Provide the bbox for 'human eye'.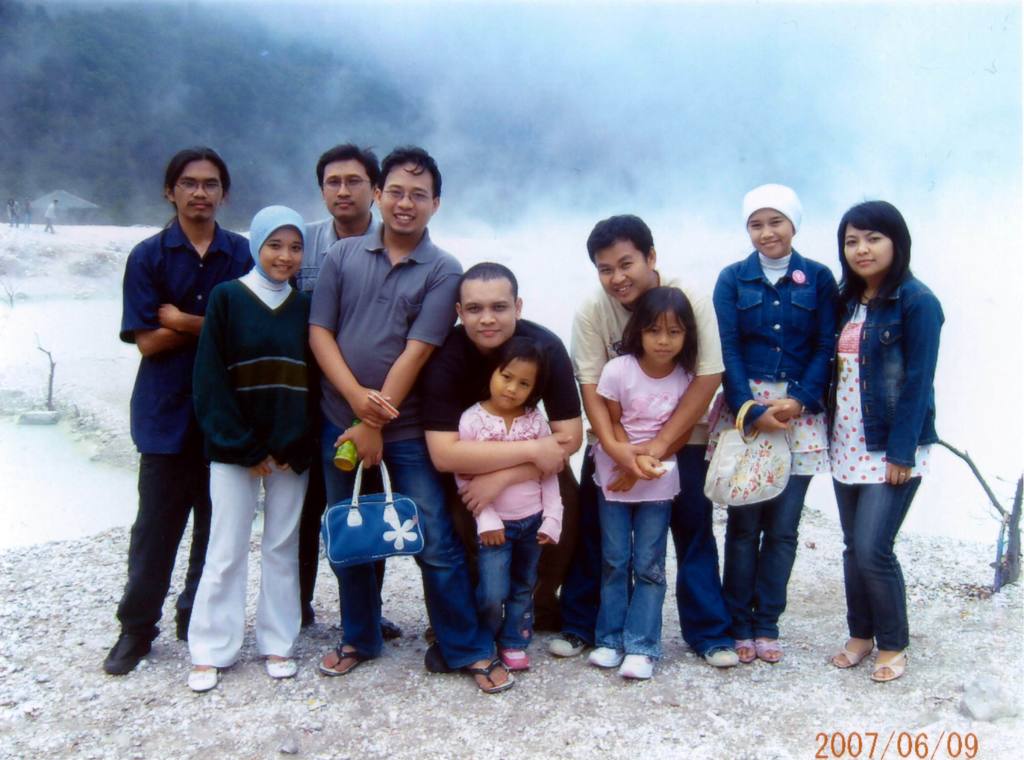
(x1=180, y1=180, x2=195, y2=191).
